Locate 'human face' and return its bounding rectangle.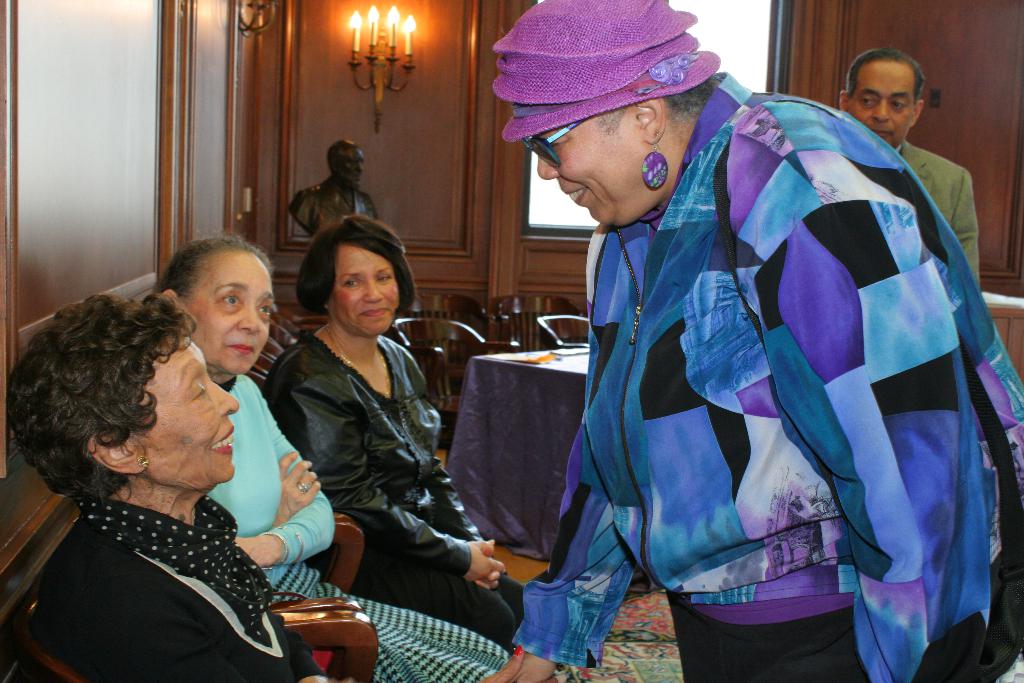
box=[198, 257, 274, 368].
